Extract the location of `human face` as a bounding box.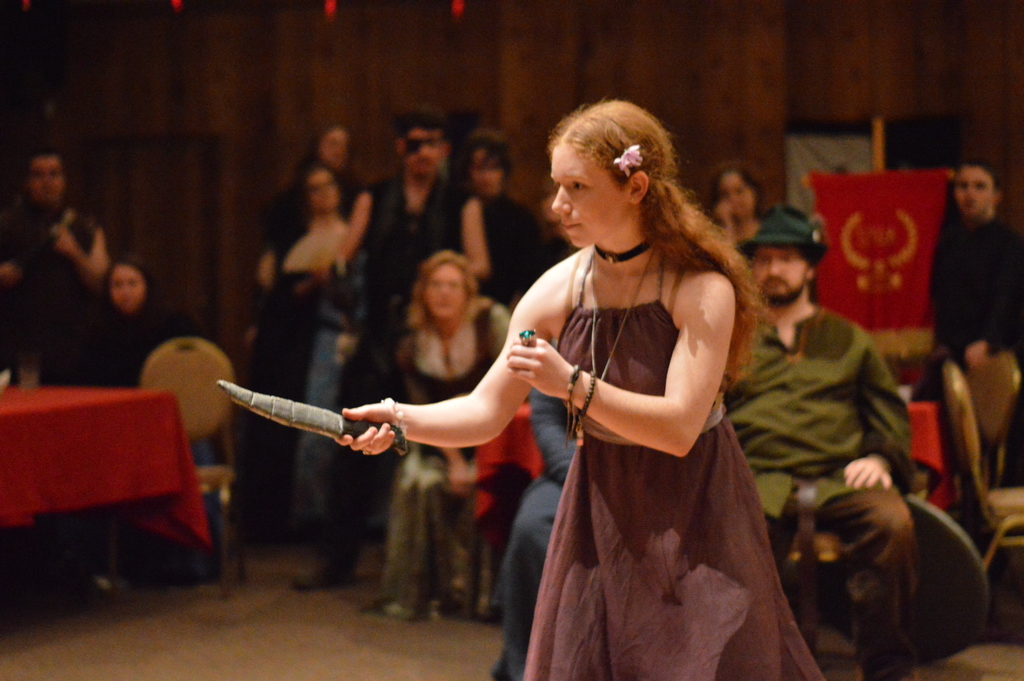
Rect(956, 163, 998, 220).
